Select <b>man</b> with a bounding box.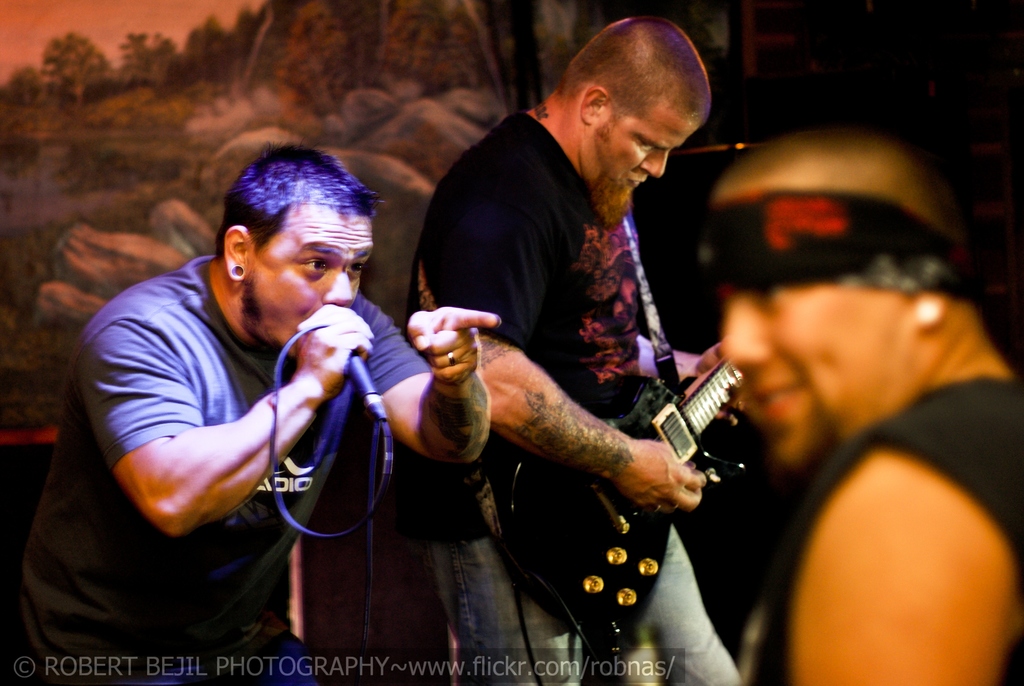
box=[405, 12, 749, 685].
